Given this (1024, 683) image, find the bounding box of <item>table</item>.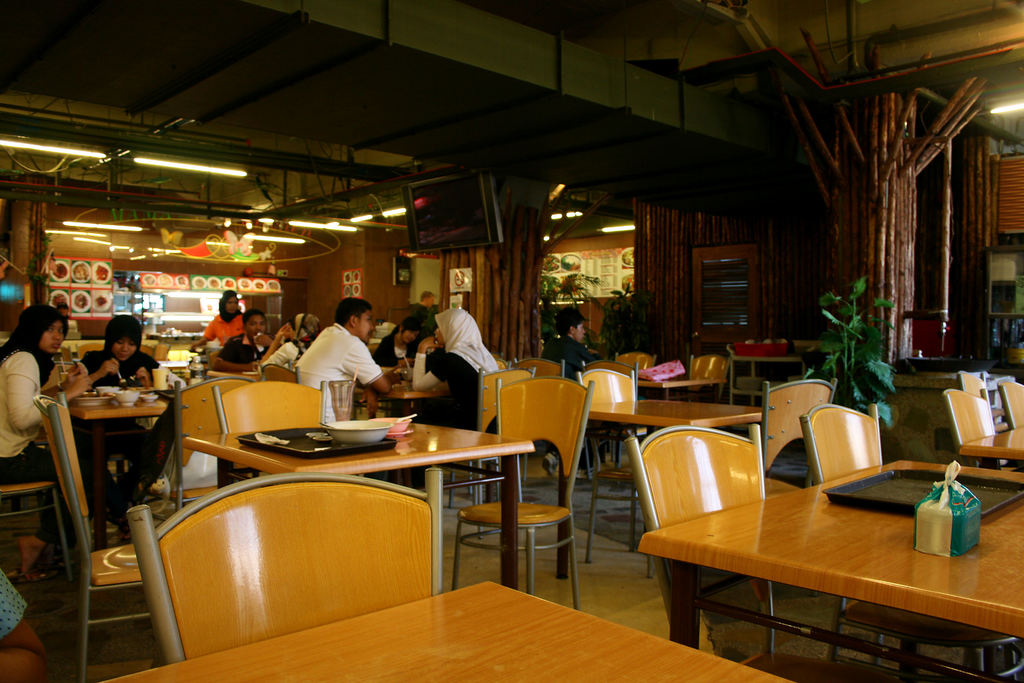
(left=351, top=372, right=451, bottom=418).
